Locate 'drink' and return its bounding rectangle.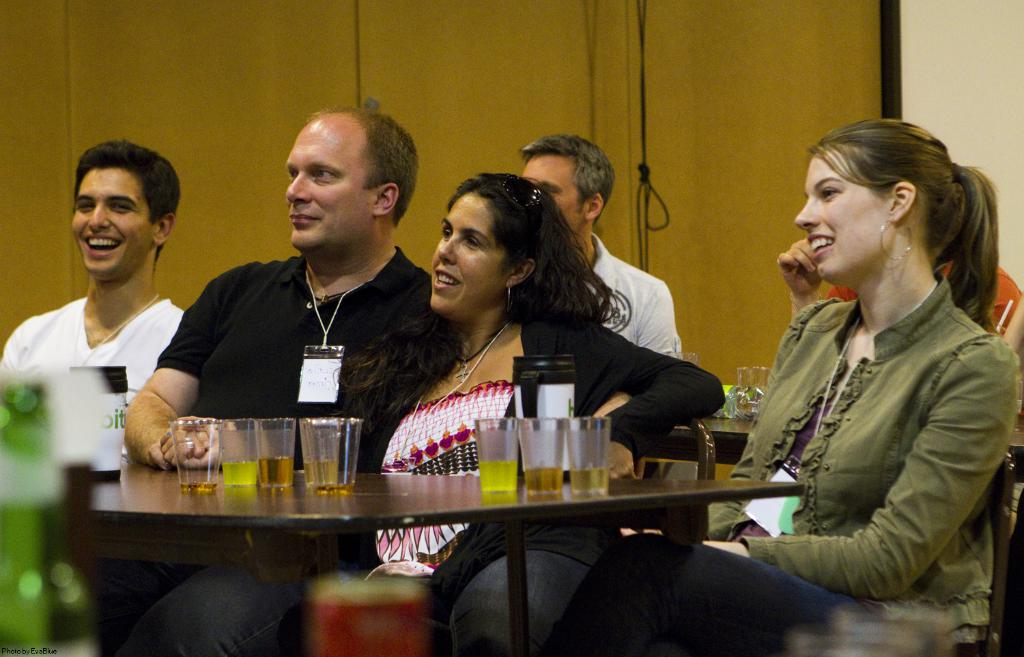
bbox=[300, 463, 335, 485].
